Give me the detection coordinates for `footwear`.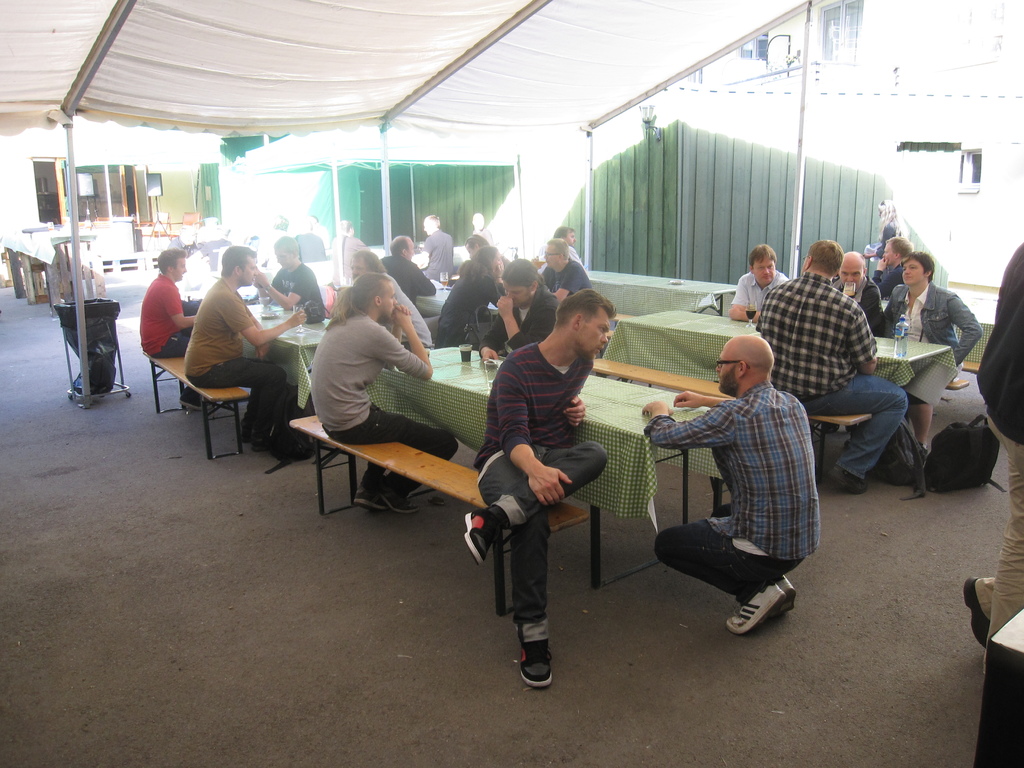
[x1=831, y1=466, x2=868, y2=498].
